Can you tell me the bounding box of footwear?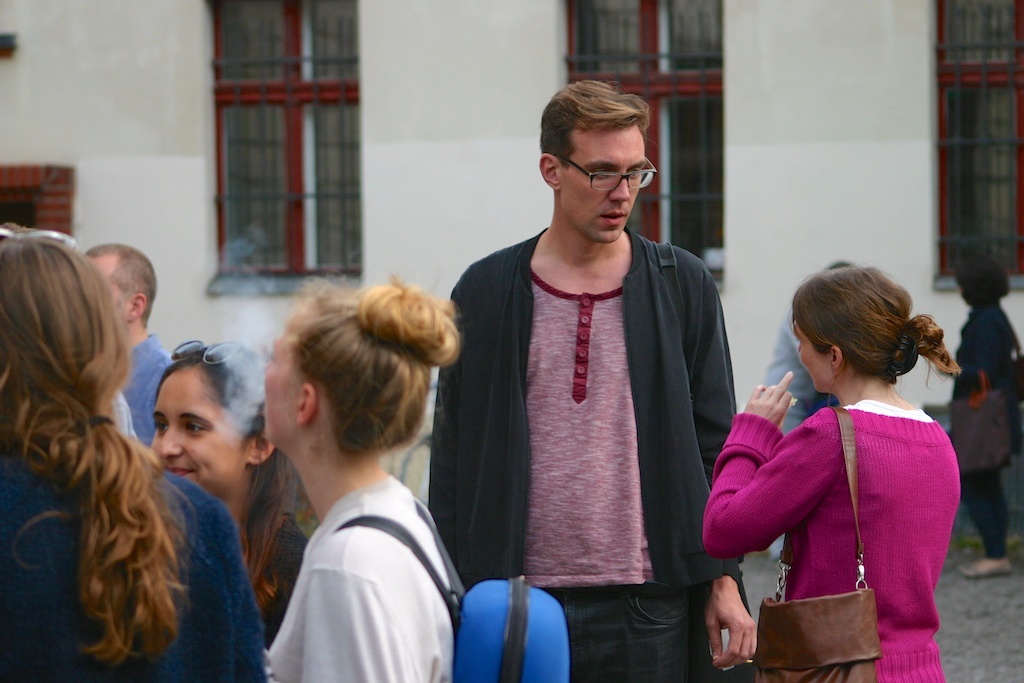
locate(954, 559, 1010, 580).
